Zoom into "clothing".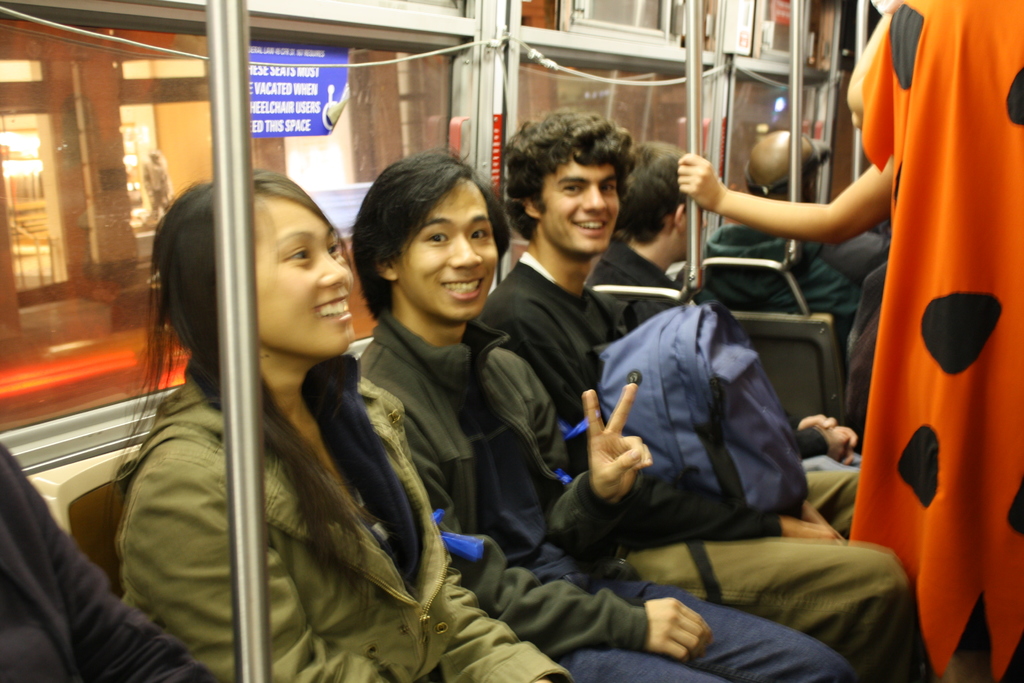
Zoom target: <region>480, 248, 939, 682</region>.
